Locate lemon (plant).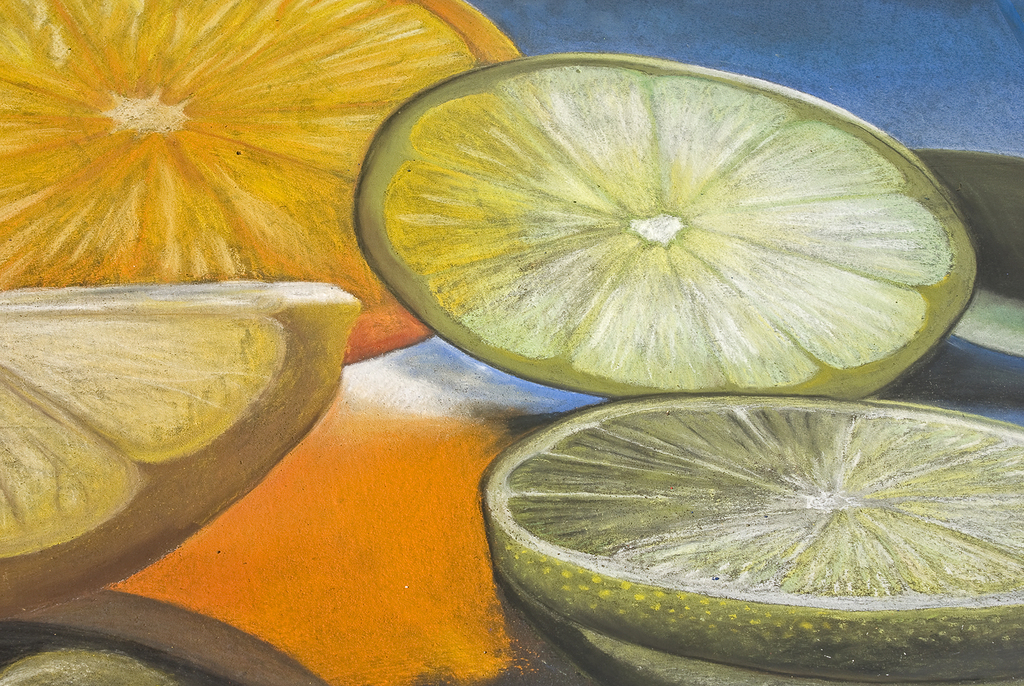
Bounding box: (356,51,972,400).
